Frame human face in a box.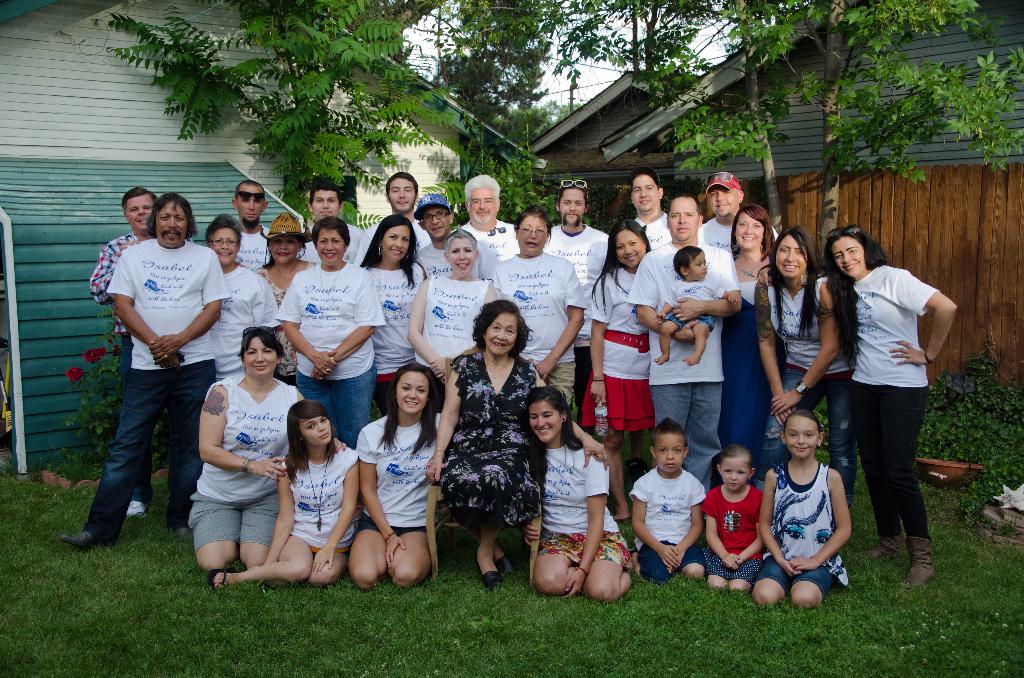
691 248 708 284.
